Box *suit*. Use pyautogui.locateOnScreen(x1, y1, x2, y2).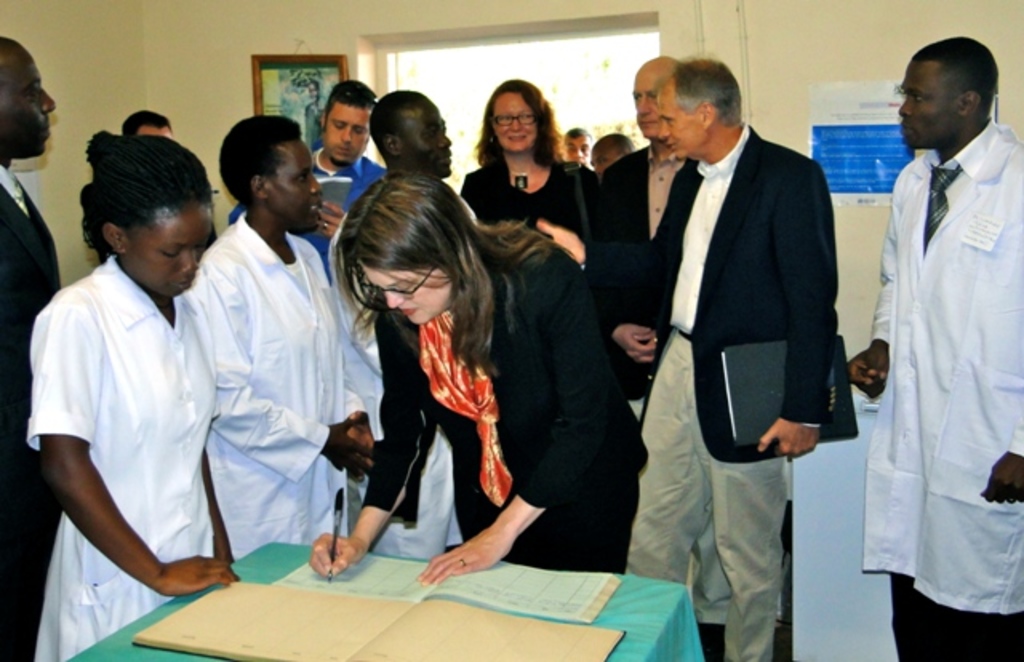
pyautogui.locateOnScreen(450, 64, 883, 593).
